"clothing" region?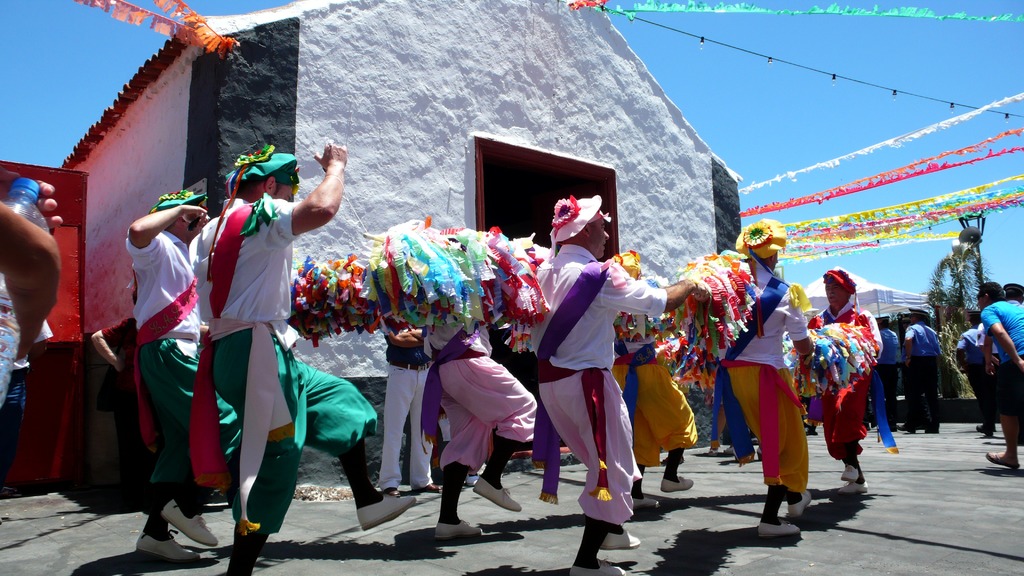
box=[535, 228, 650, 523]
